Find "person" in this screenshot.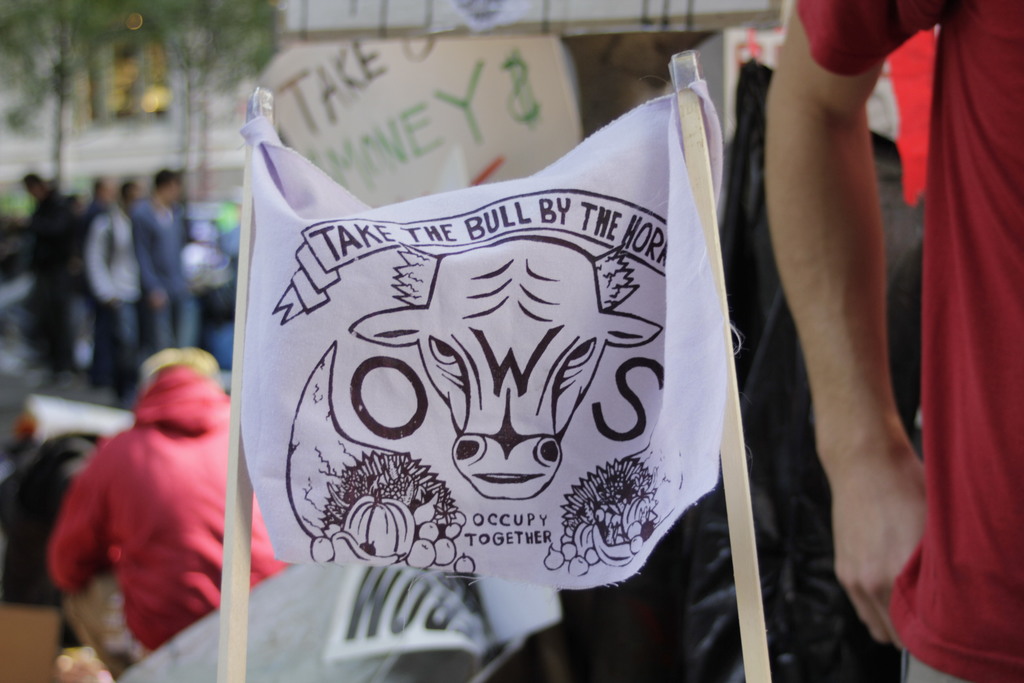
The bounding box for "person" is detection(764, 0, 1023, 682).
